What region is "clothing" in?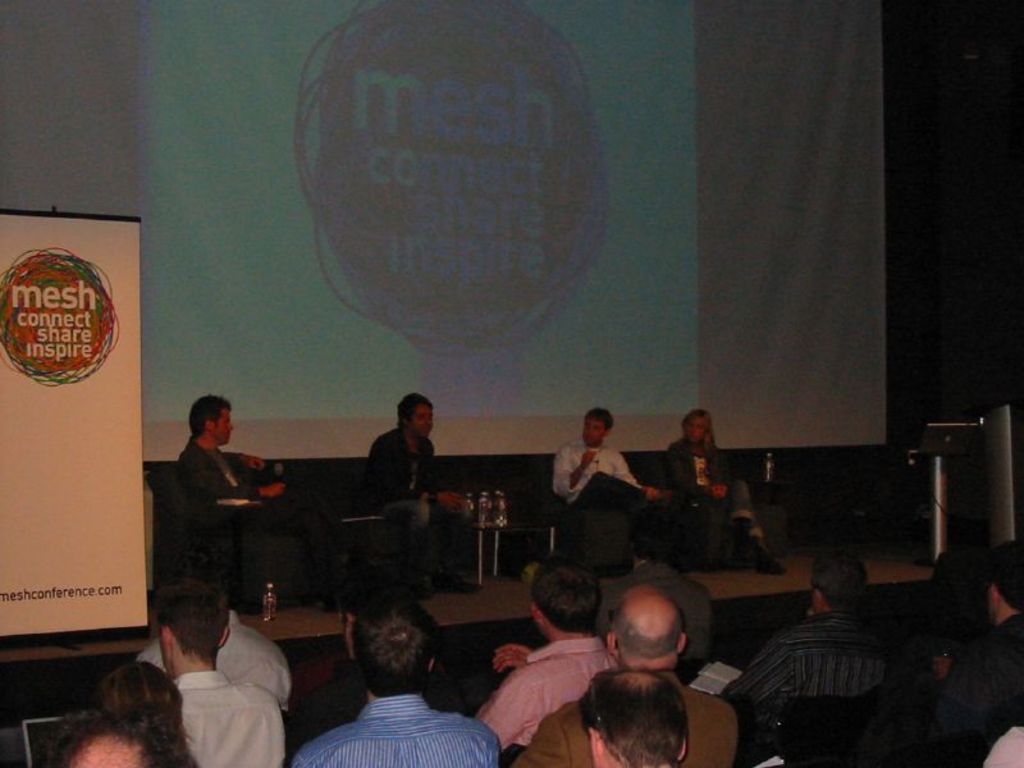
crop(137, 612, 292, 713).
